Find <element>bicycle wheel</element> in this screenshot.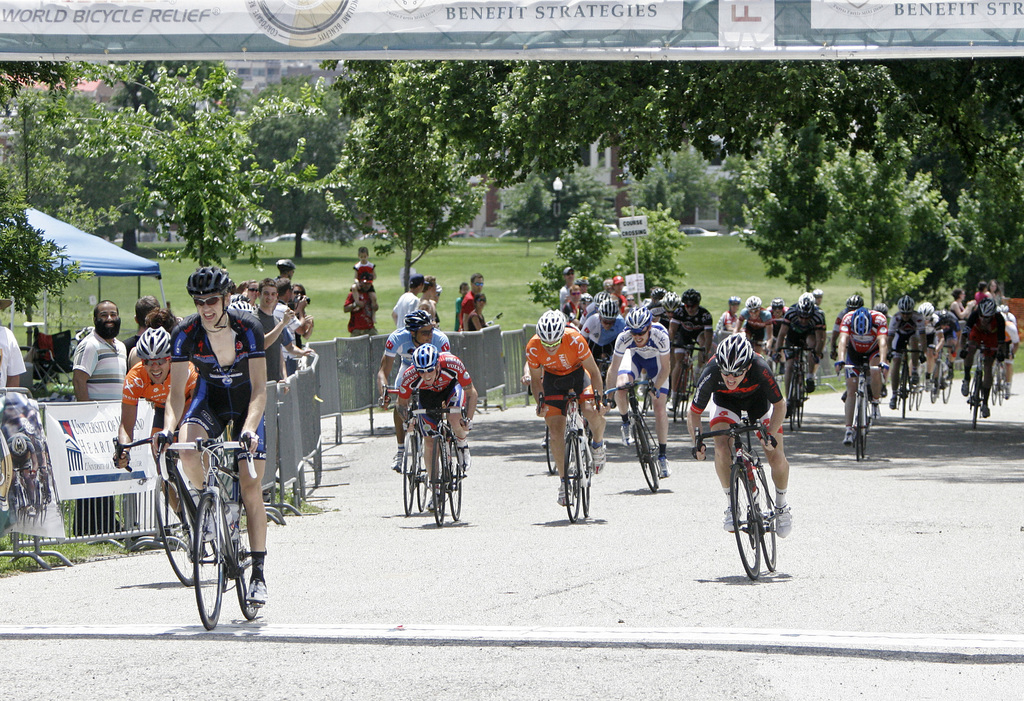
The bounding box for <element>bicycle wheel</element> is left=445, top=436, right=465, bottom=521.
